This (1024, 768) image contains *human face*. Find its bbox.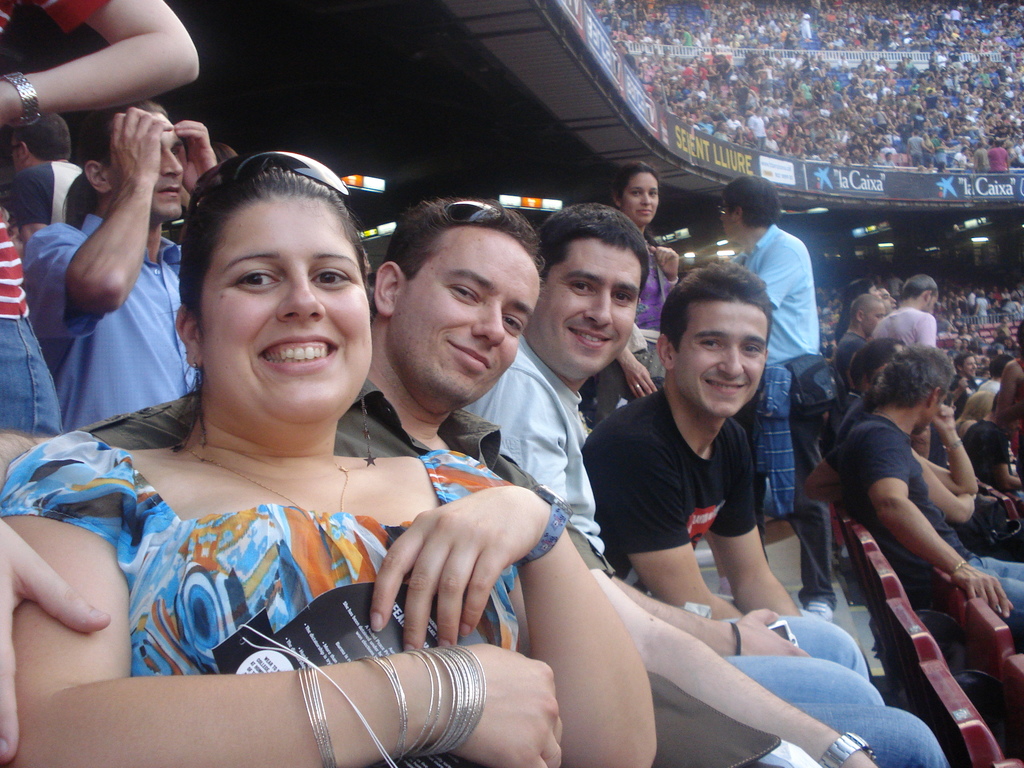
BBox(200, 196, 374, 419).
